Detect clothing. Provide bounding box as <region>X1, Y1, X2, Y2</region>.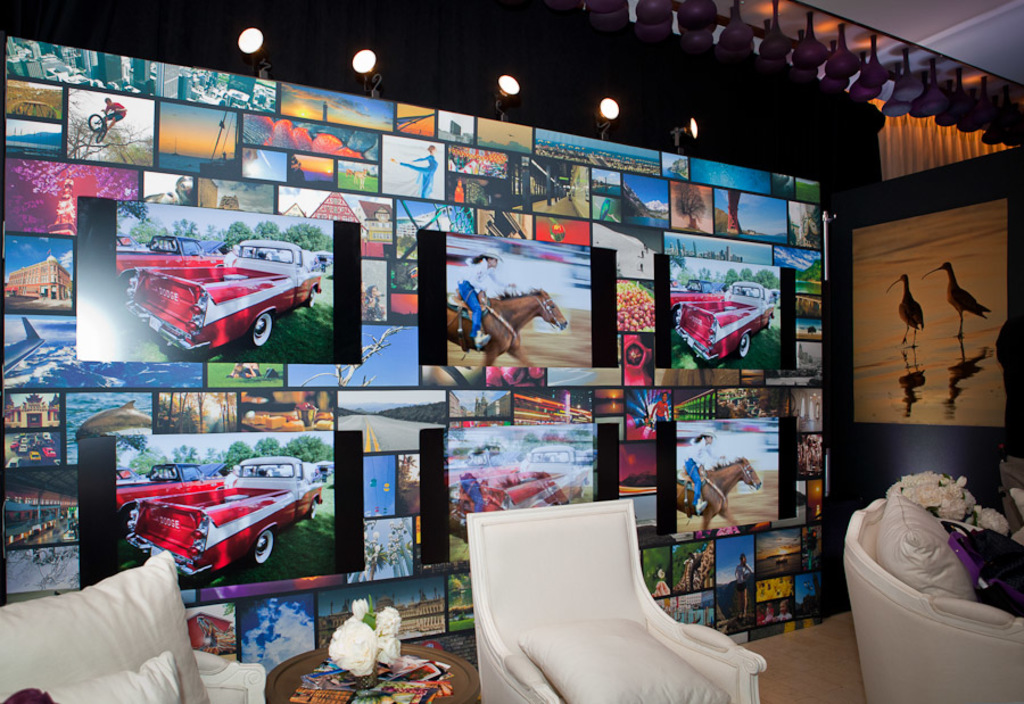
<region>396, 154, 438, 204</region>.
